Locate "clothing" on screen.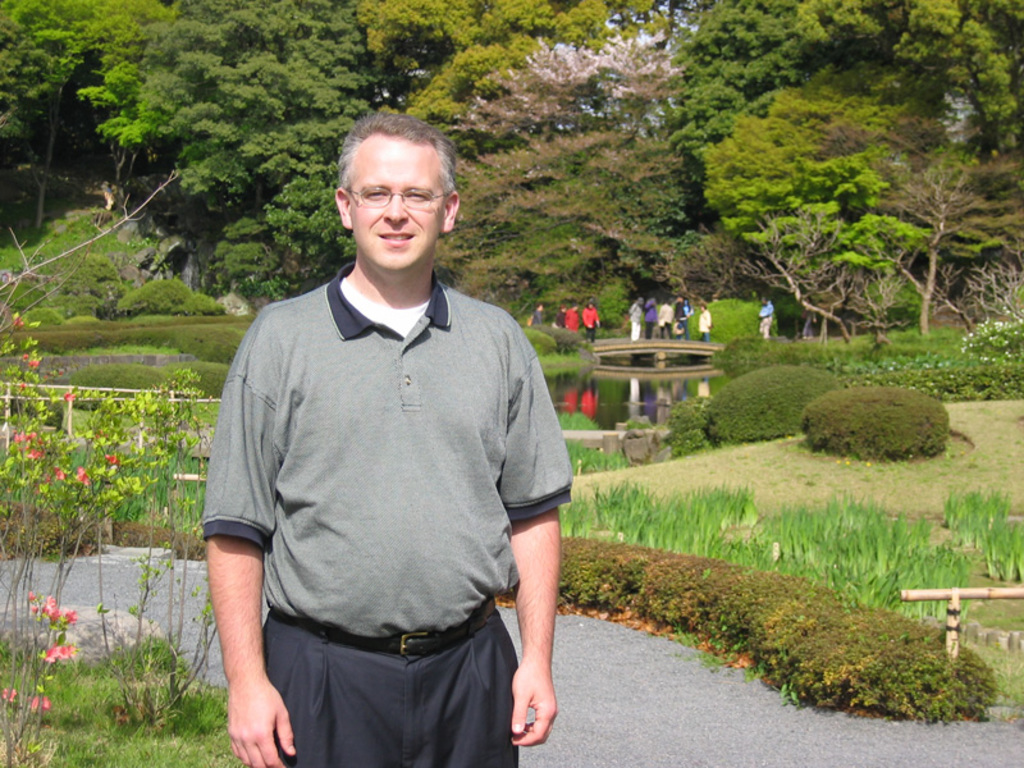
On screen at rect(582, 308, 600, 346).
